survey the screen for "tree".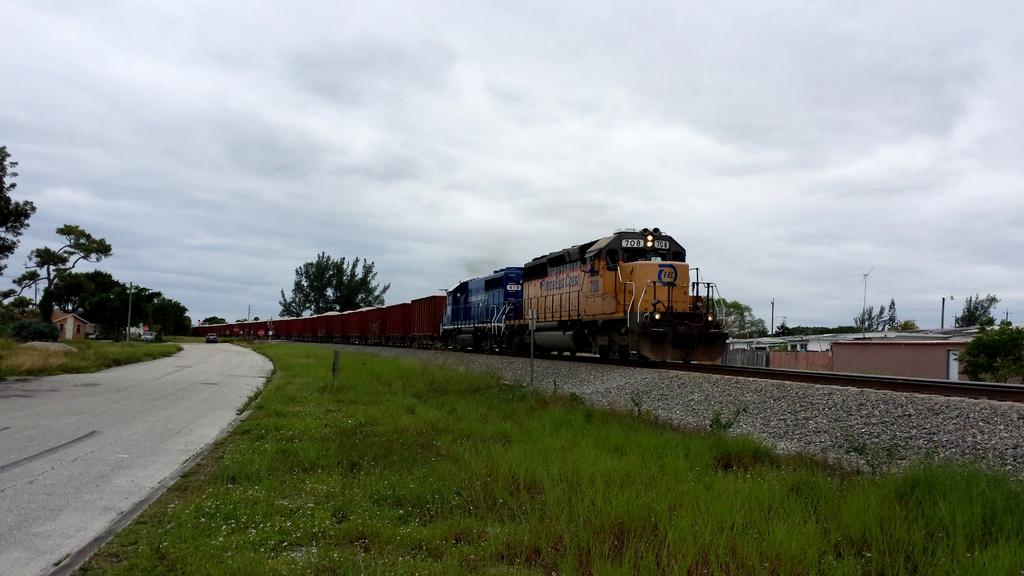
Survey found: <region>55, 257, 125, 322</region>.
